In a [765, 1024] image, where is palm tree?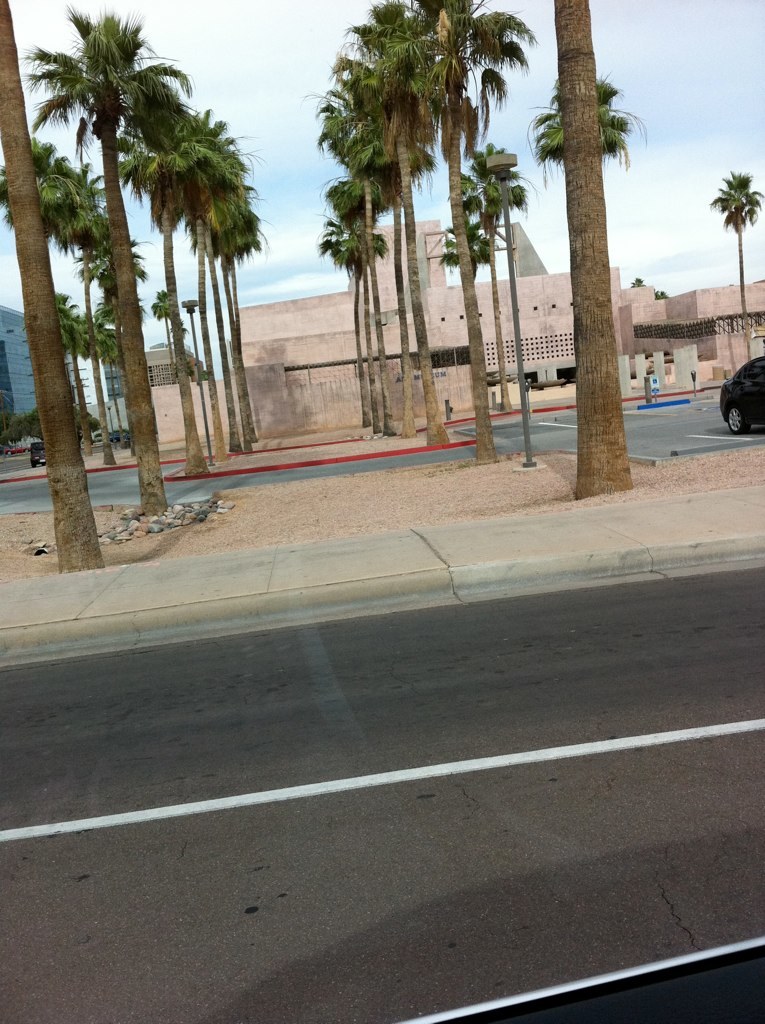
pyautogui.locateOnScreen(388, 0, 512, 453).
